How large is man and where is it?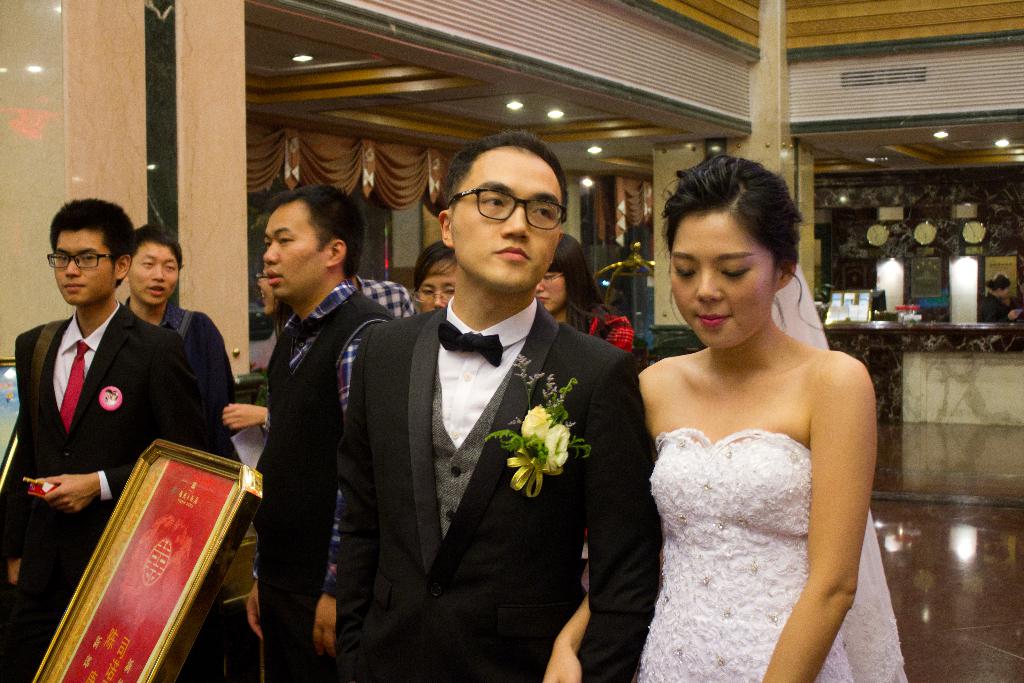
Bounding box: 244,183,395,682.
